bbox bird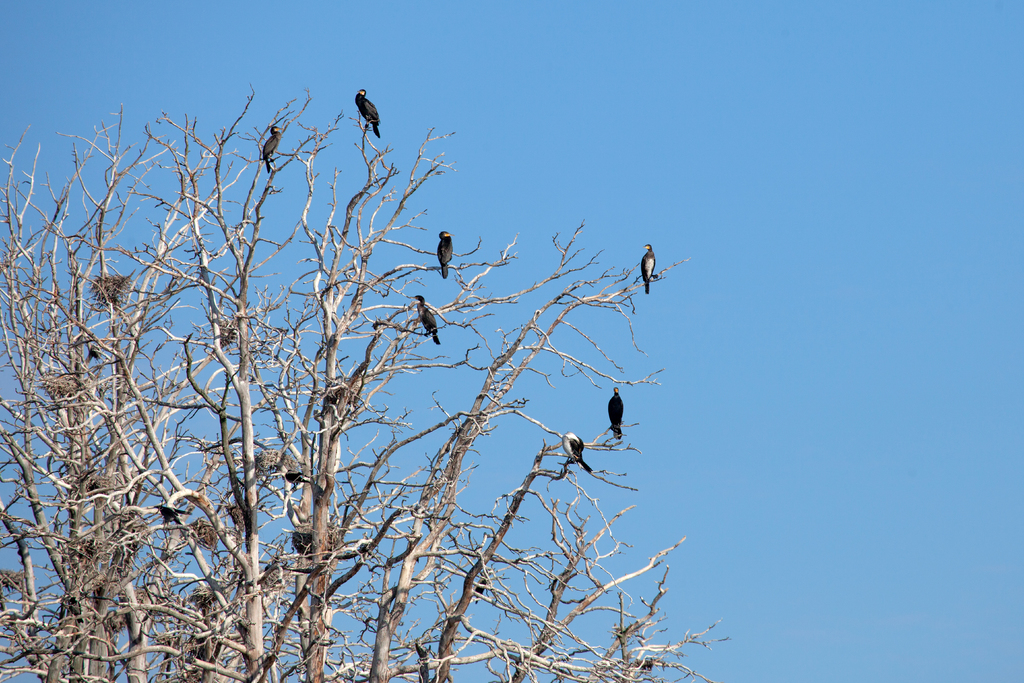
[608,384,623,445]
